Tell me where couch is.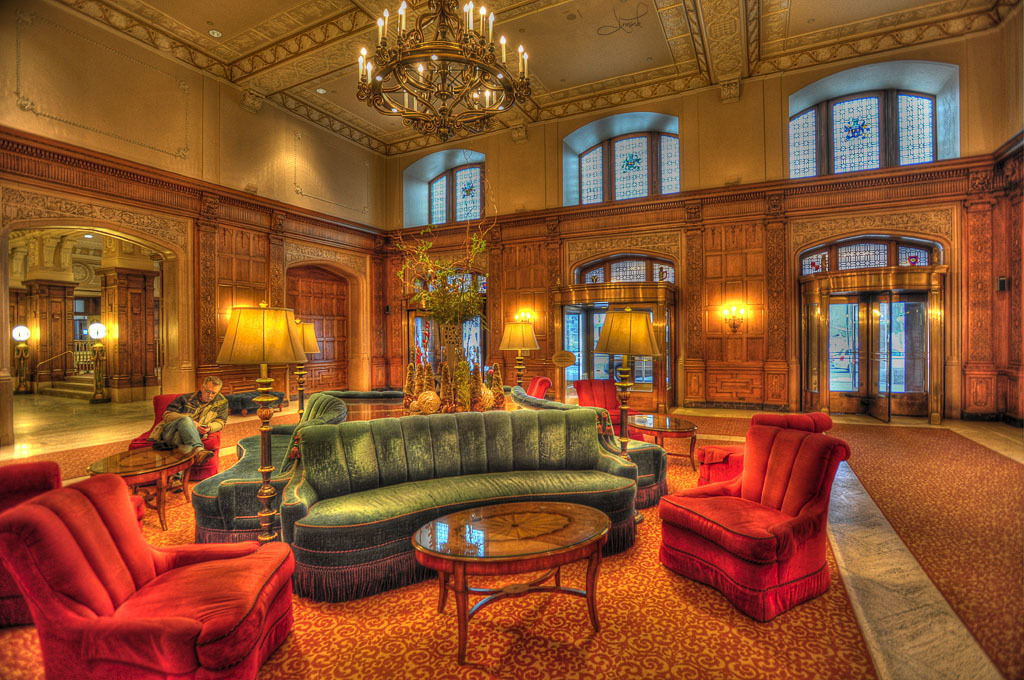
couch is at detection(658, 409, 855, 622).
